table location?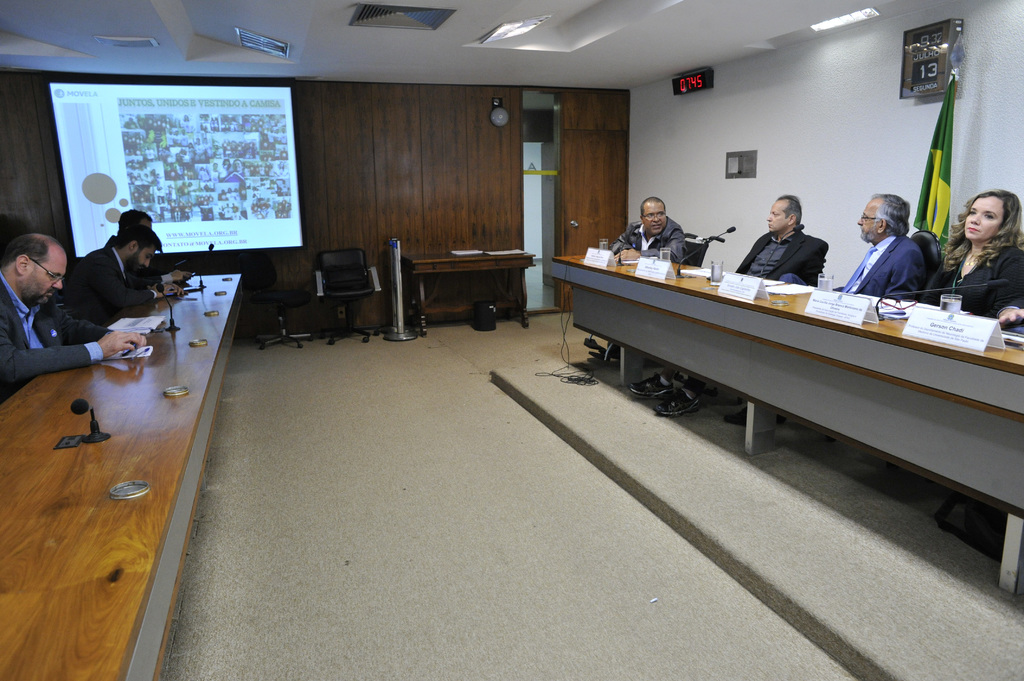
{"left": 0, "top": 259, "right": 264, "bottom": 680}
